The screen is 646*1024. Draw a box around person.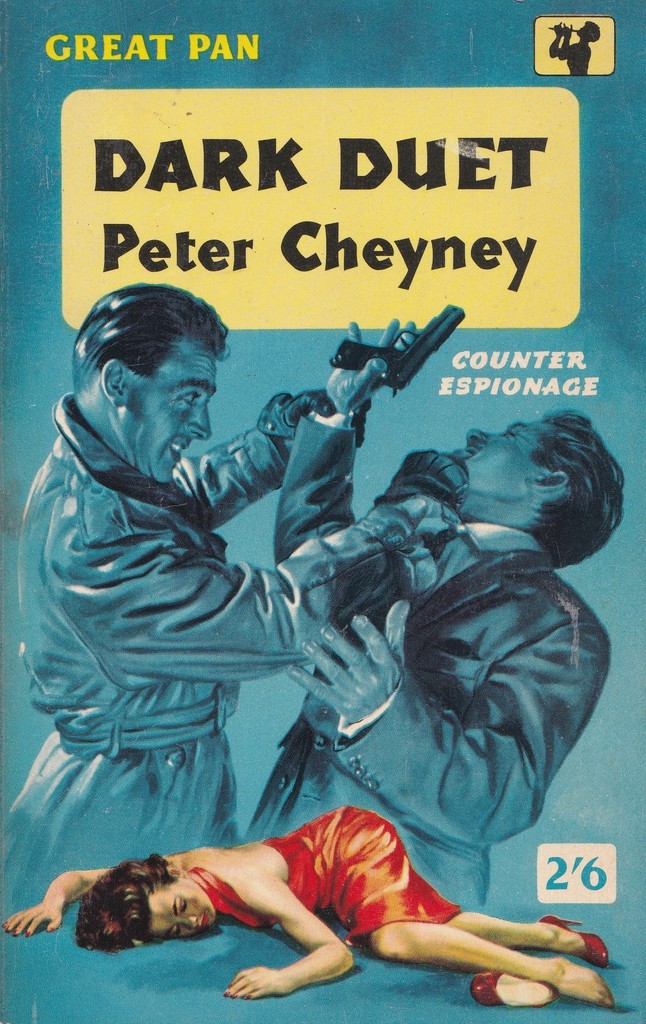
crop(0, 271, 478, 901).
